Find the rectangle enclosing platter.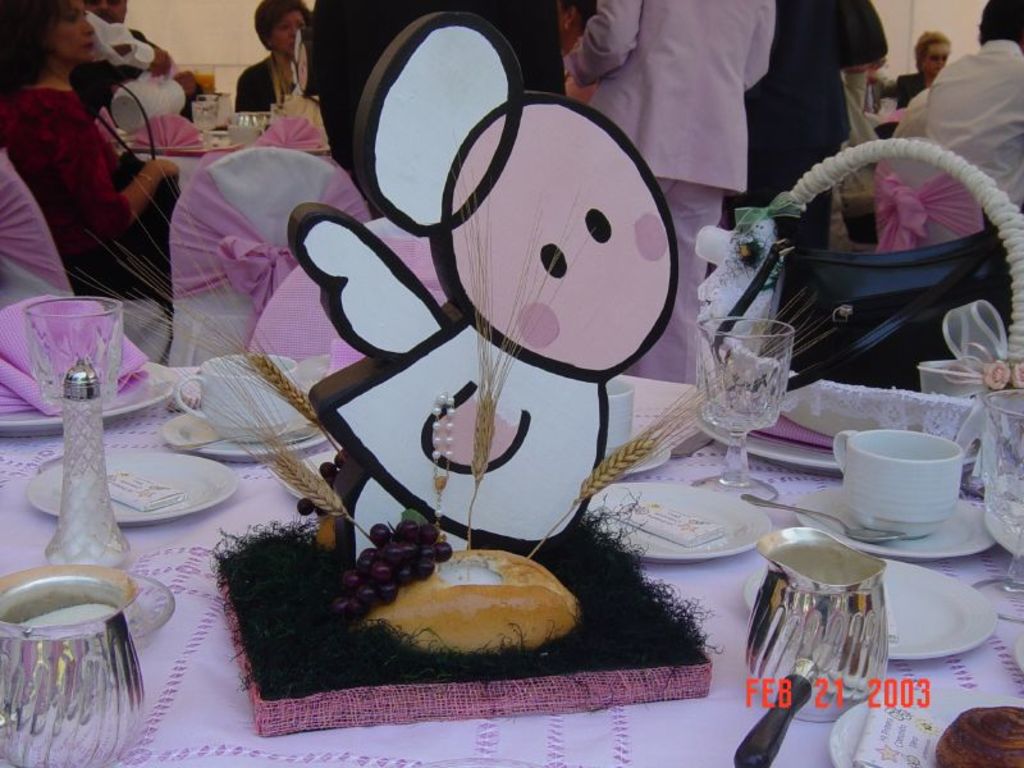
[left=28, top=452, right=236, bottom=530].
